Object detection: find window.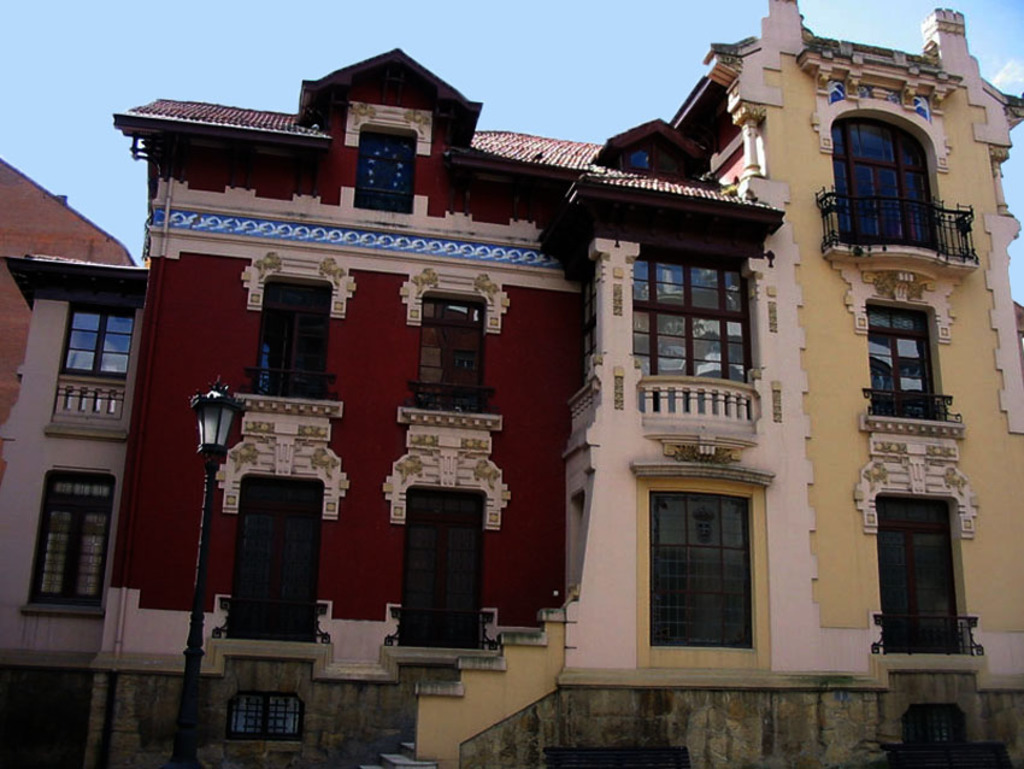
box(60, 298, 135, 381).
